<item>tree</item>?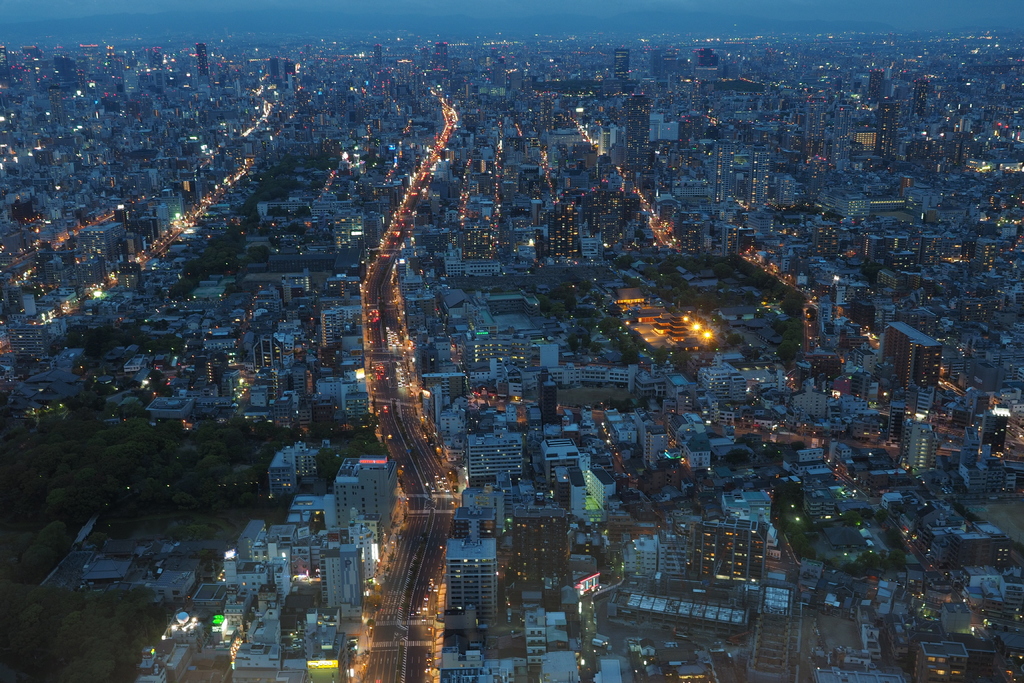
left=538, top=283, right=576, bottom=321
